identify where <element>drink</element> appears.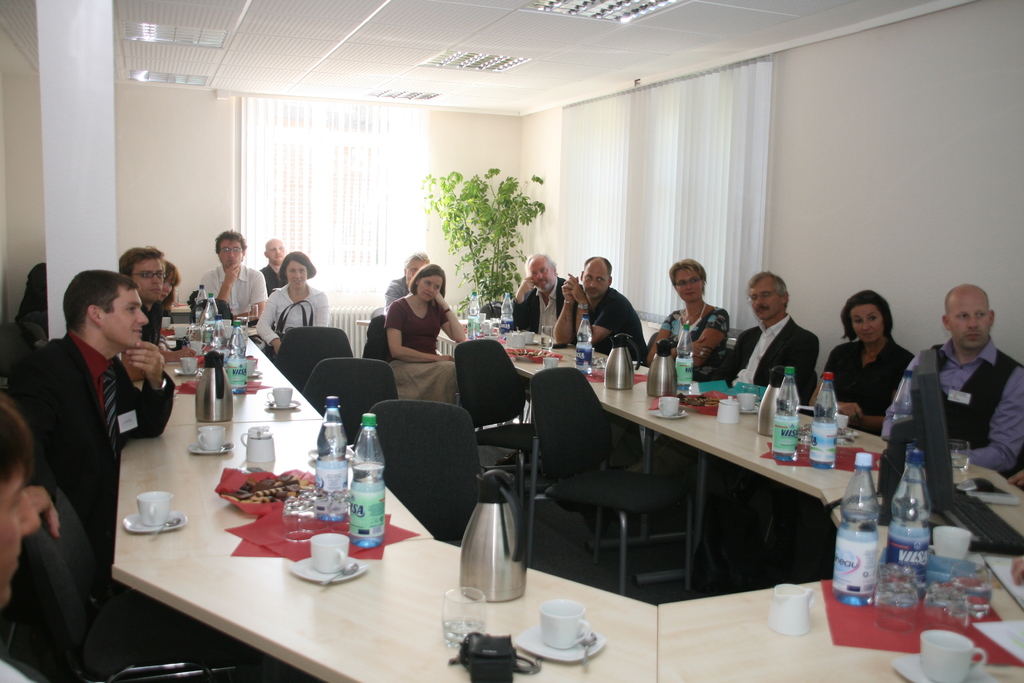
Appears at [441,618,486,643].
